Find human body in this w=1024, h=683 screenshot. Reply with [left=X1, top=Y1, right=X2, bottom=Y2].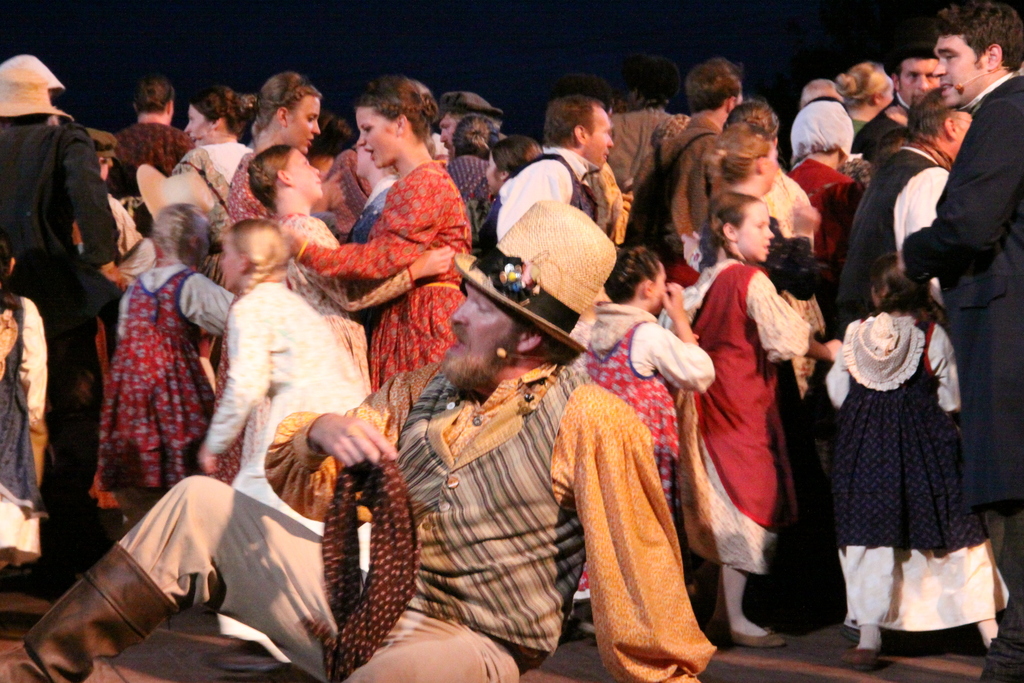
[left=228, top=69, right=320, bottom=226].
